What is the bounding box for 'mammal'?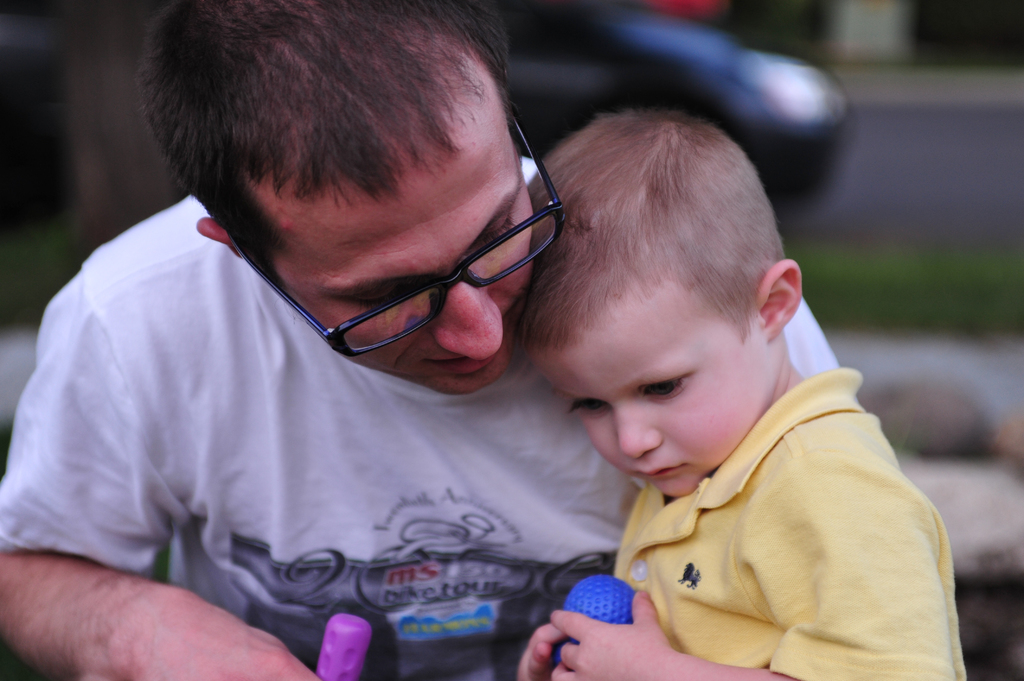
l=13, t=9, r=754, b=680.
